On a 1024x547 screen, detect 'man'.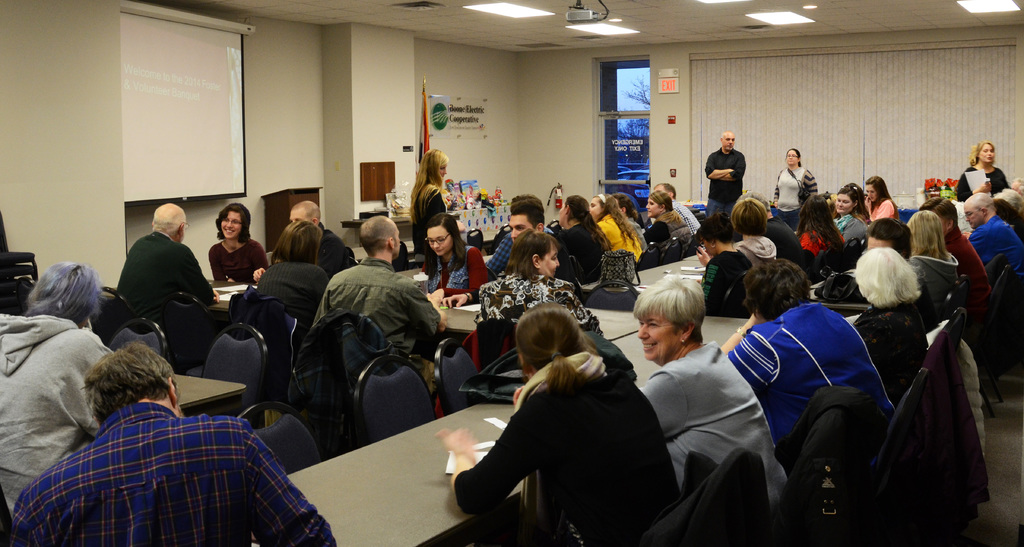
(x1=517, y1=208, x2=555, y2=249).
